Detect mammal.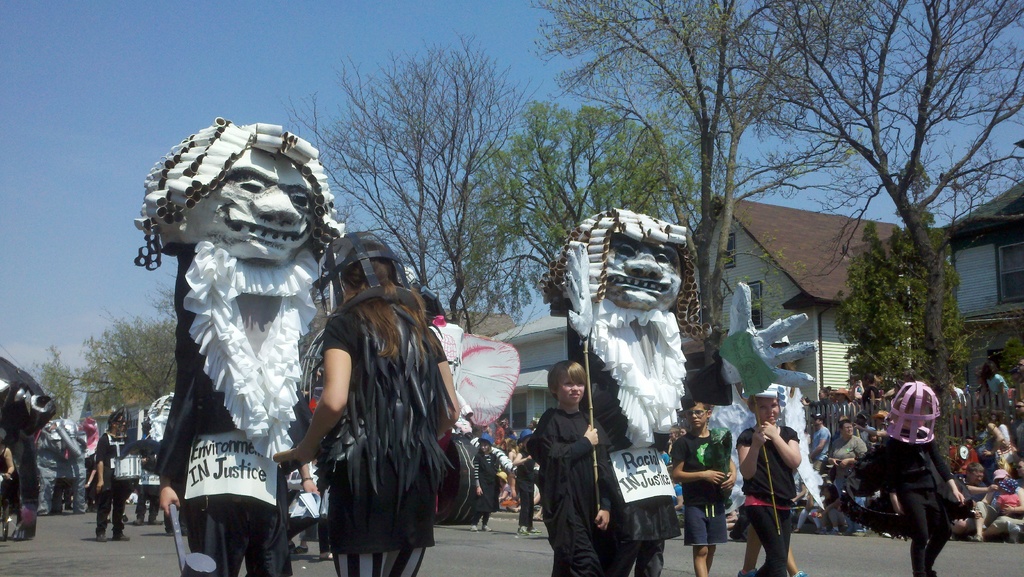
Detected at Rect(132, 128, 365, 562).
